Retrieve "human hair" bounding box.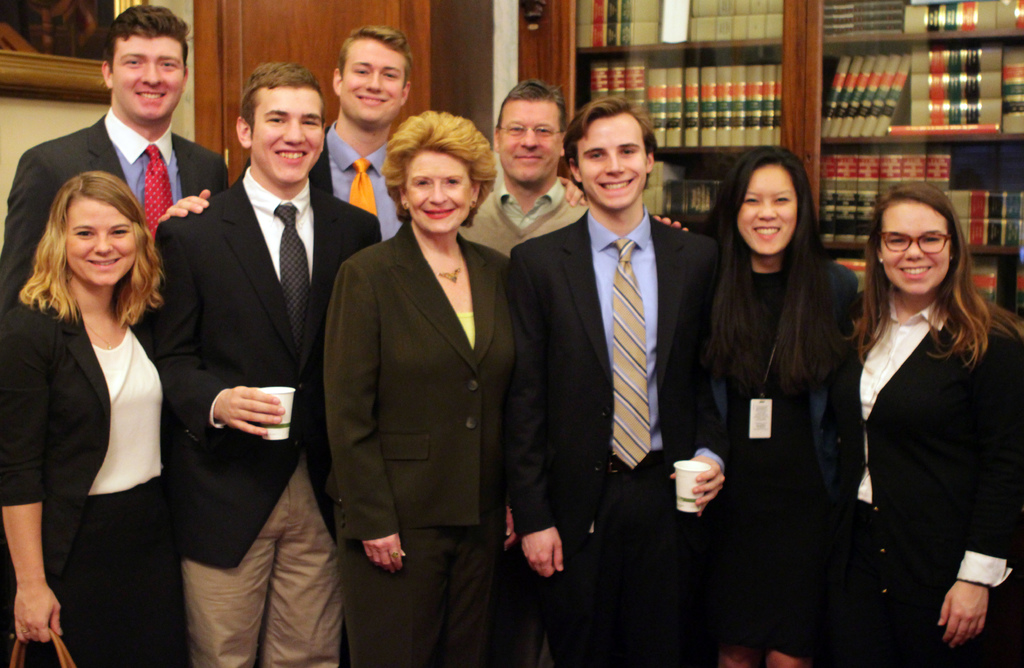
Bounding box: pyautogui.locateOnScreen(707, 142, 827, 398).
